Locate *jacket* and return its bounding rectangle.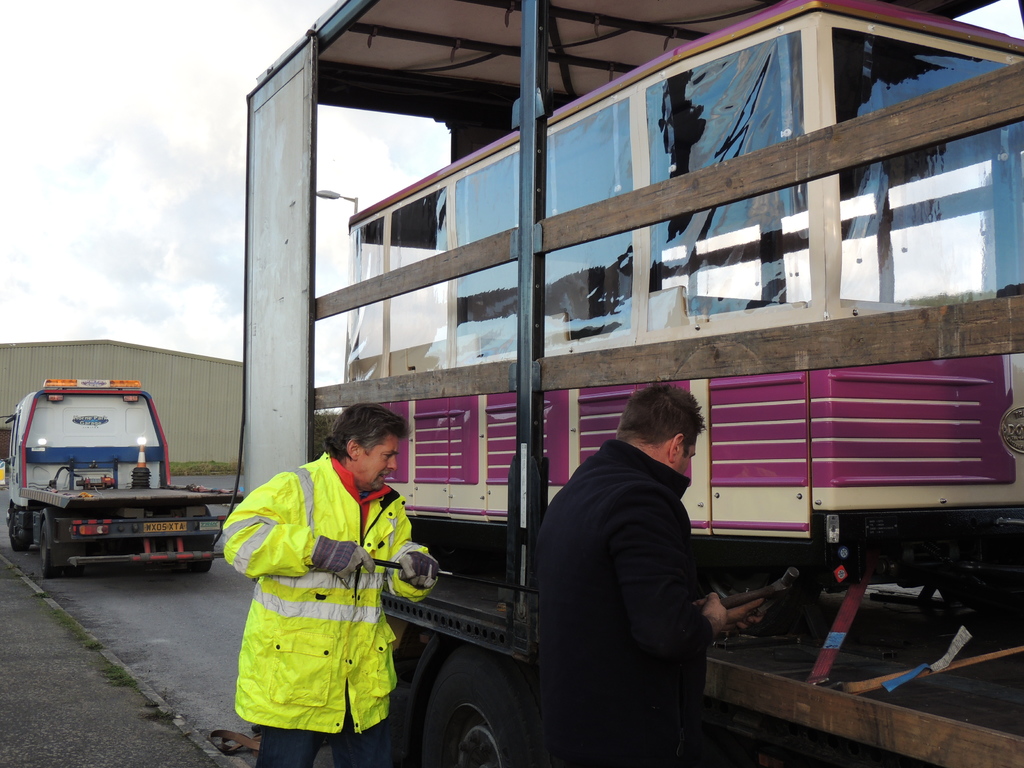
detection(207, 426, 424, 721).
